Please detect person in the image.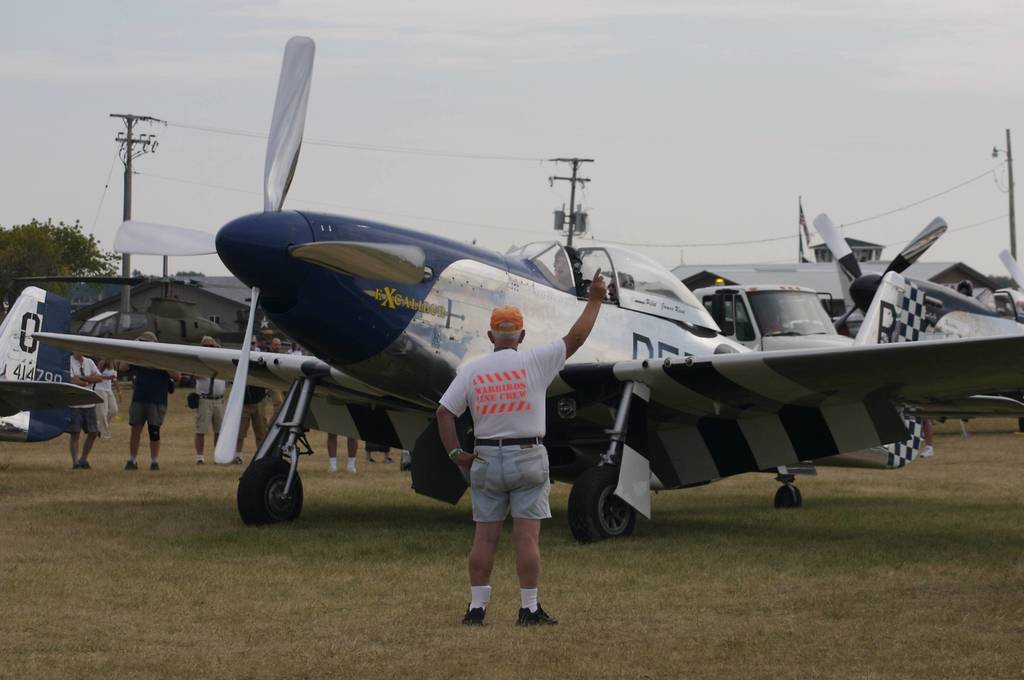
l=367, t=440, r=394, b=462.
